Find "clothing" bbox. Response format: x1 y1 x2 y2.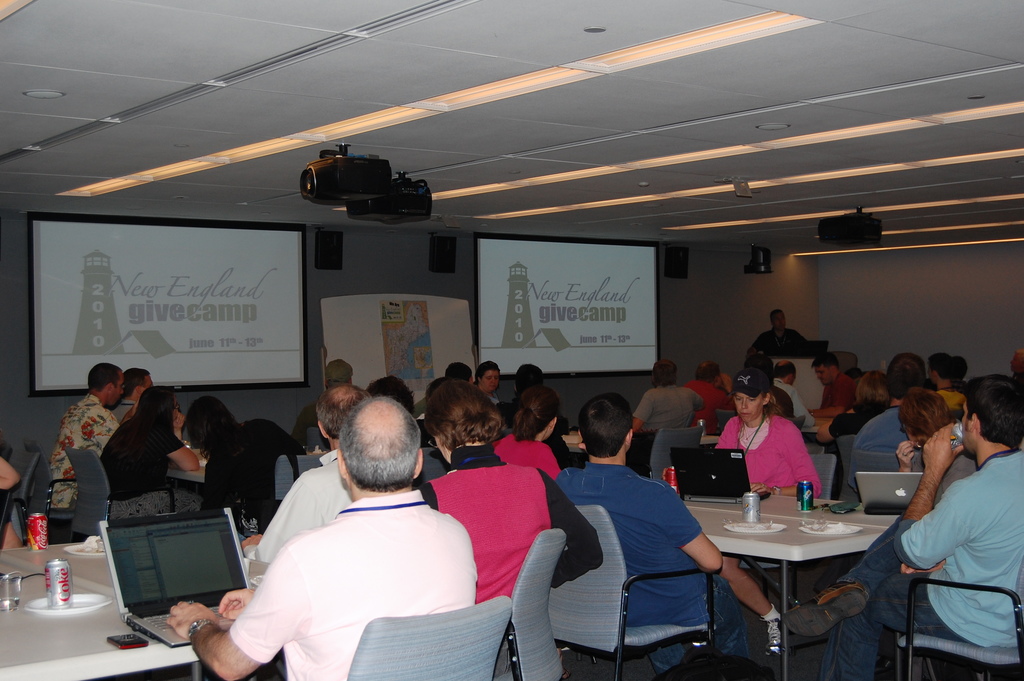
417 447 603 596.
